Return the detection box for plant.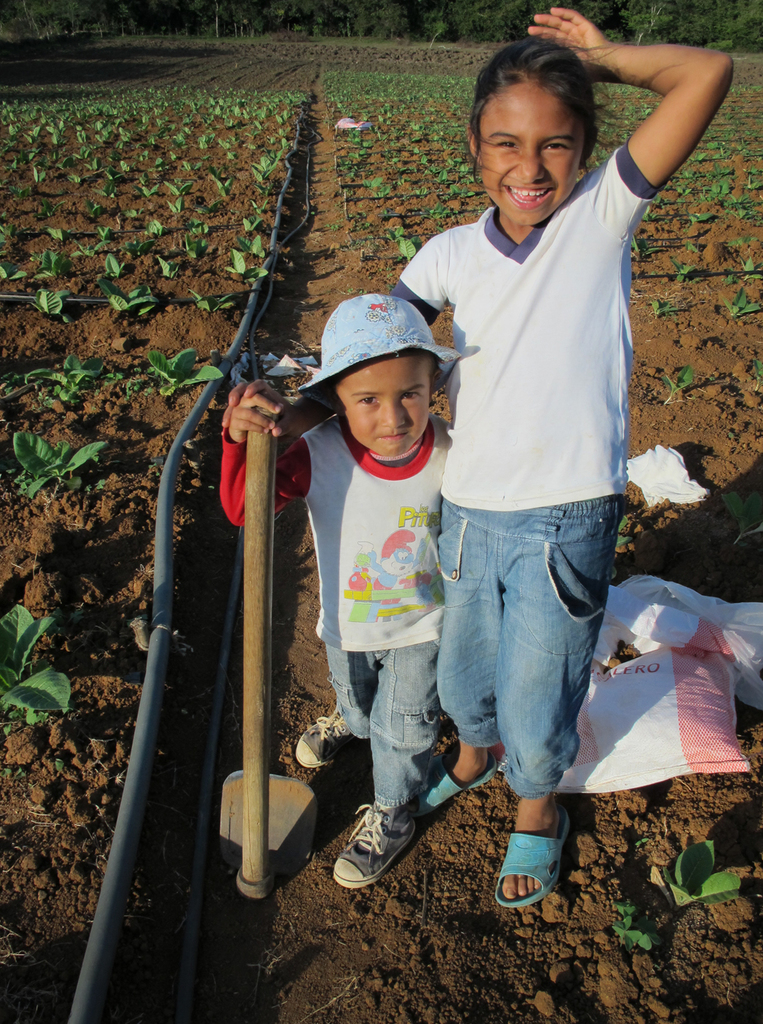
rect(242, 237, 266, 258).
